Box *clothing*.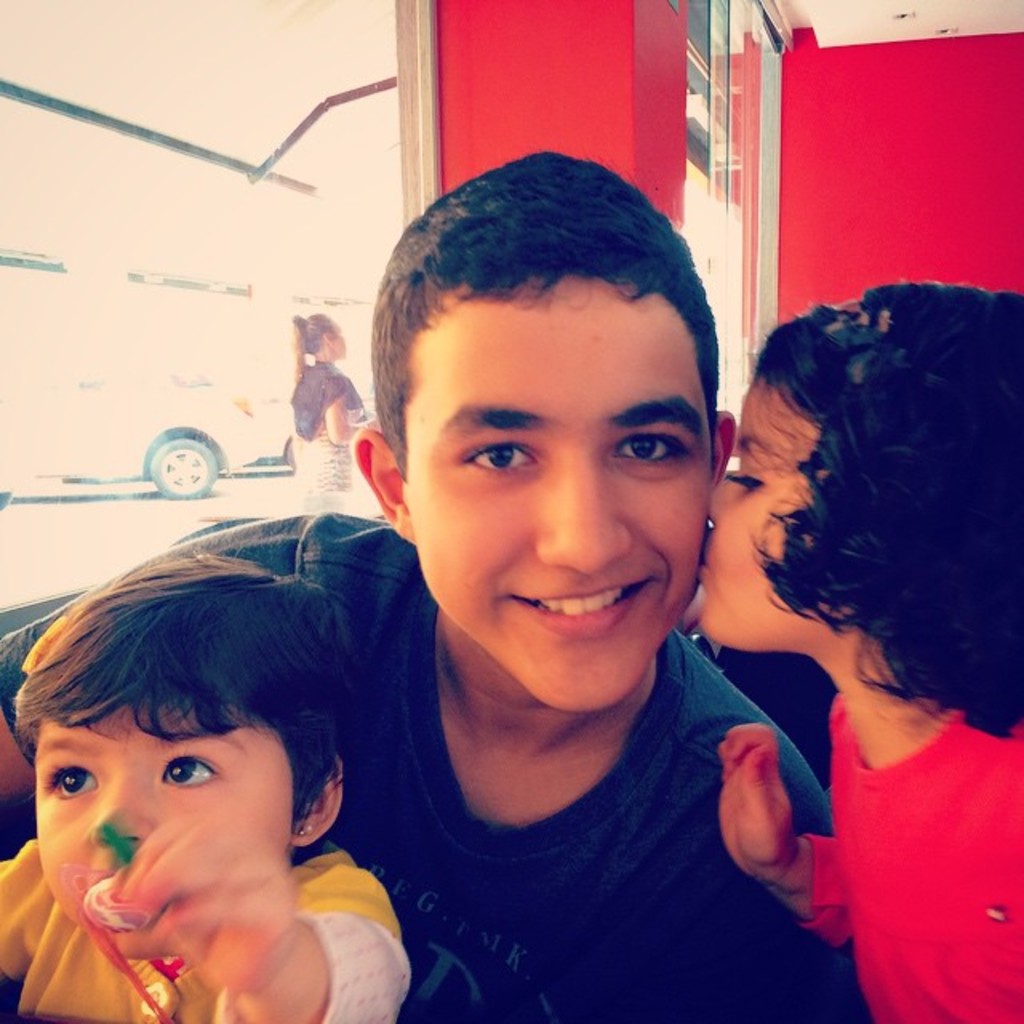
box=[0, 835, 410, 1021].
